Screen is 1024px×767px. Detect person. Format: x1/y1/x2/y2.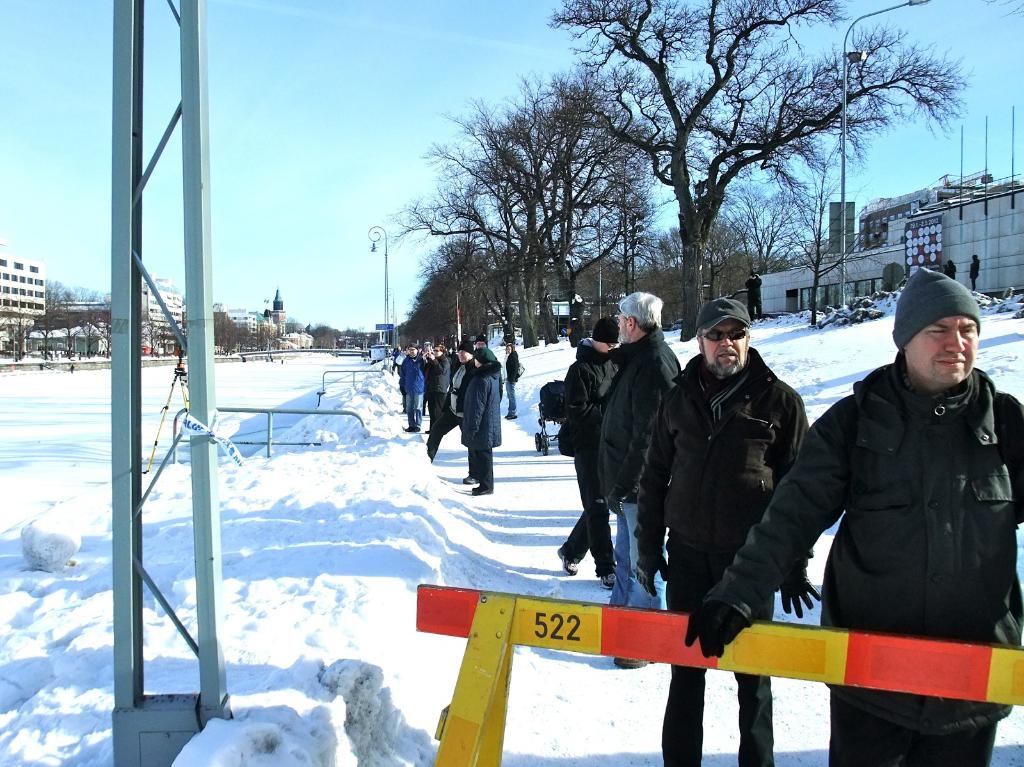
682/264/1023/766.
